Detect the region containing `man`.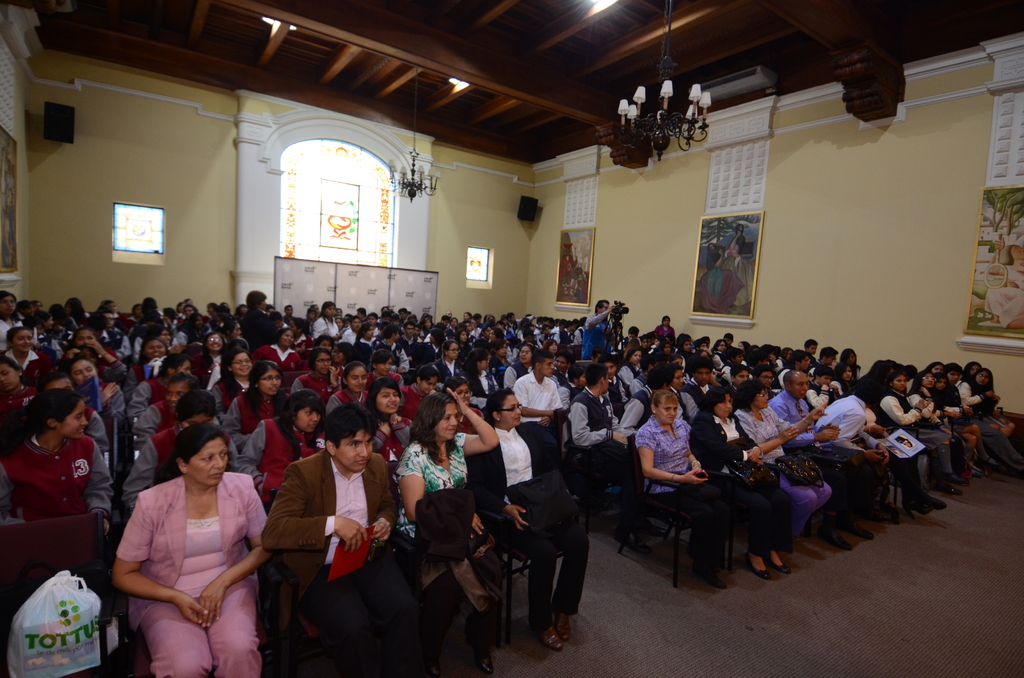
813 379 890 521.
